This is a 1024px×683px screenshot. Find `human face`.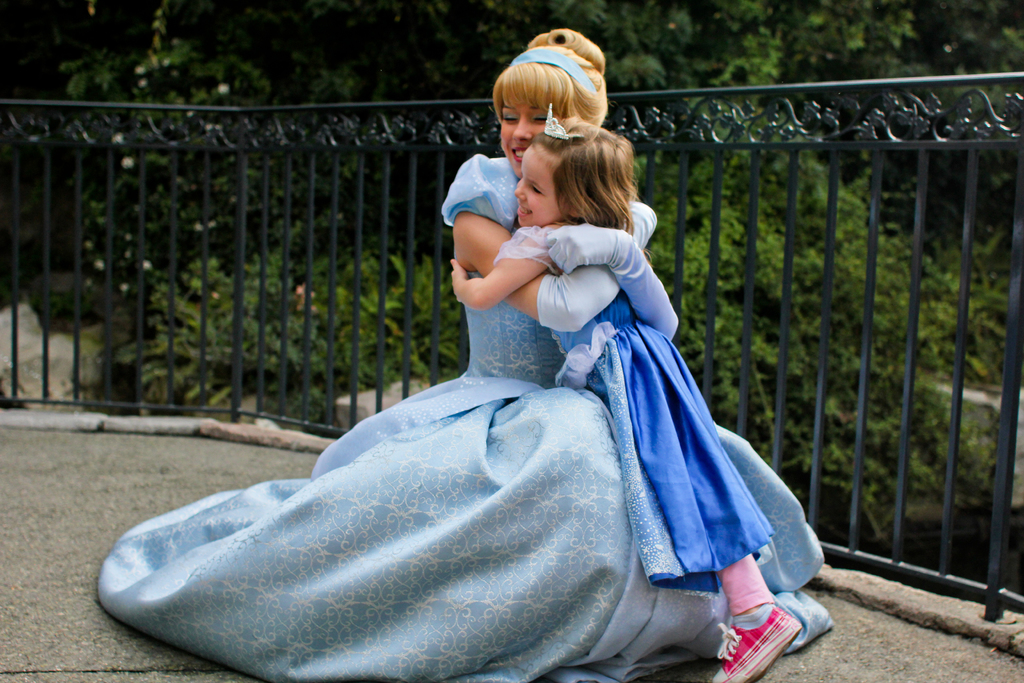
Bounding box: 499,71,553,176.
